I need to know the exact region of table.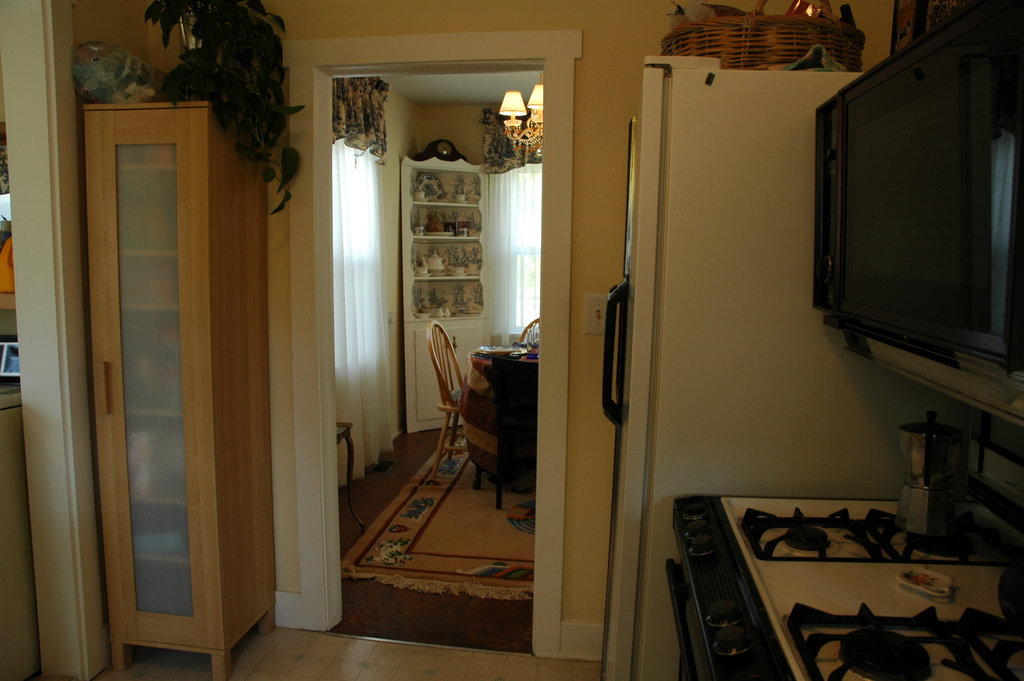
Region: box=[456, 331, 551, 514].
